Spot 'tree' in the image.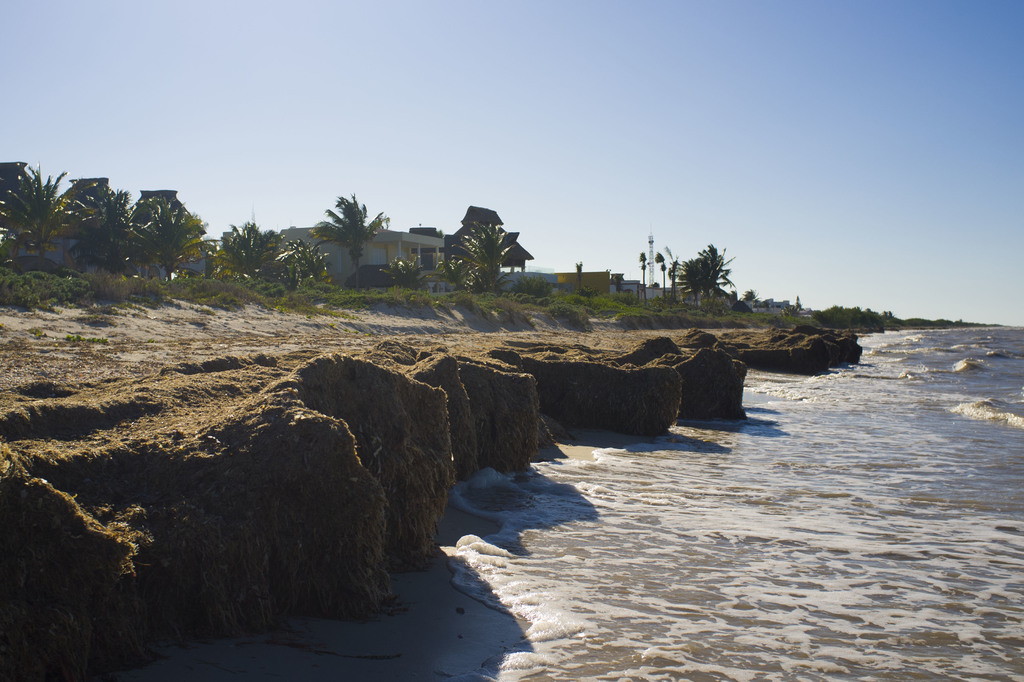
'tree' found at [730, 291, 753, 314].
